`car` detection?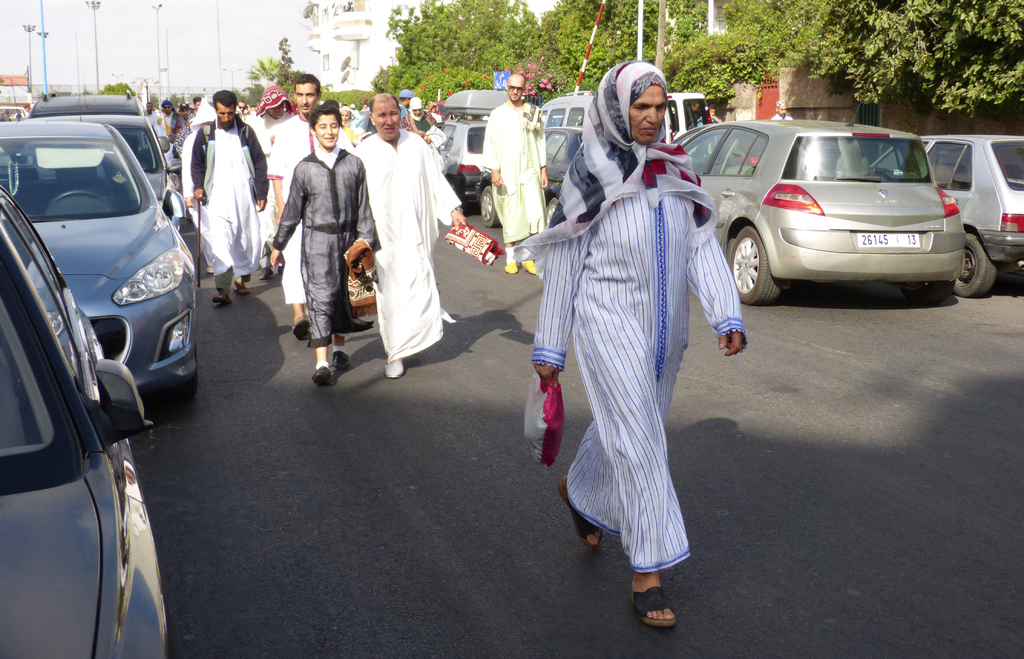
<region>442, 122, 488, 205</region>
